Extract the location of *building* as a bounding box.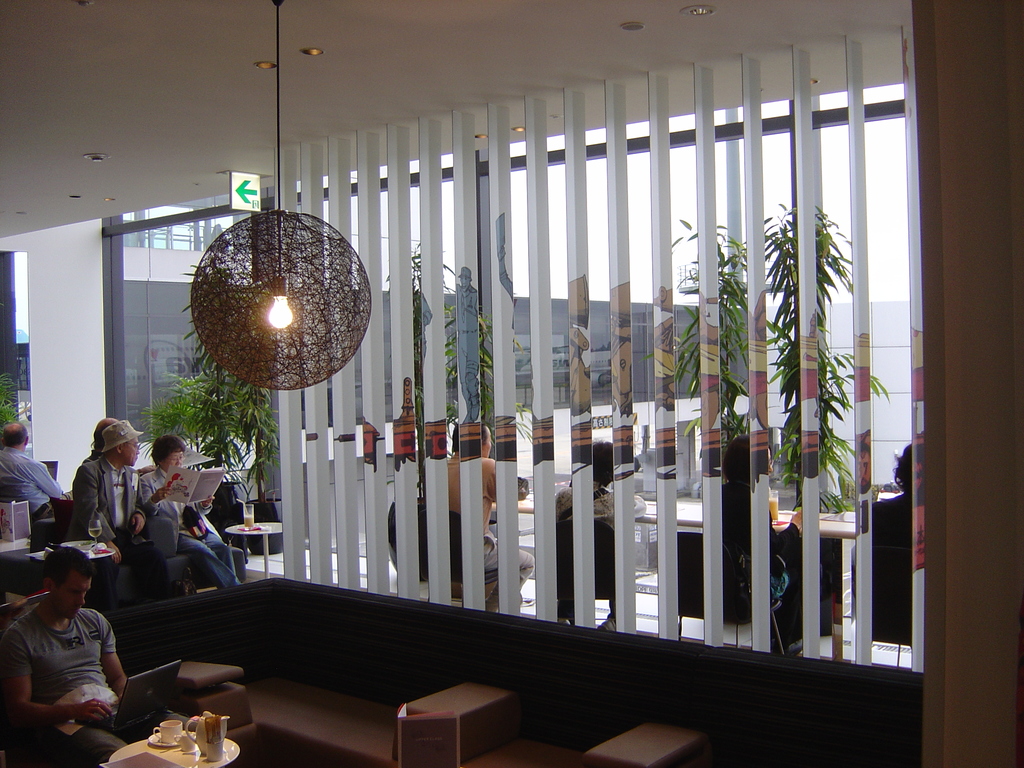
<bbox>0, 0, 1023, 767</bbox>.
